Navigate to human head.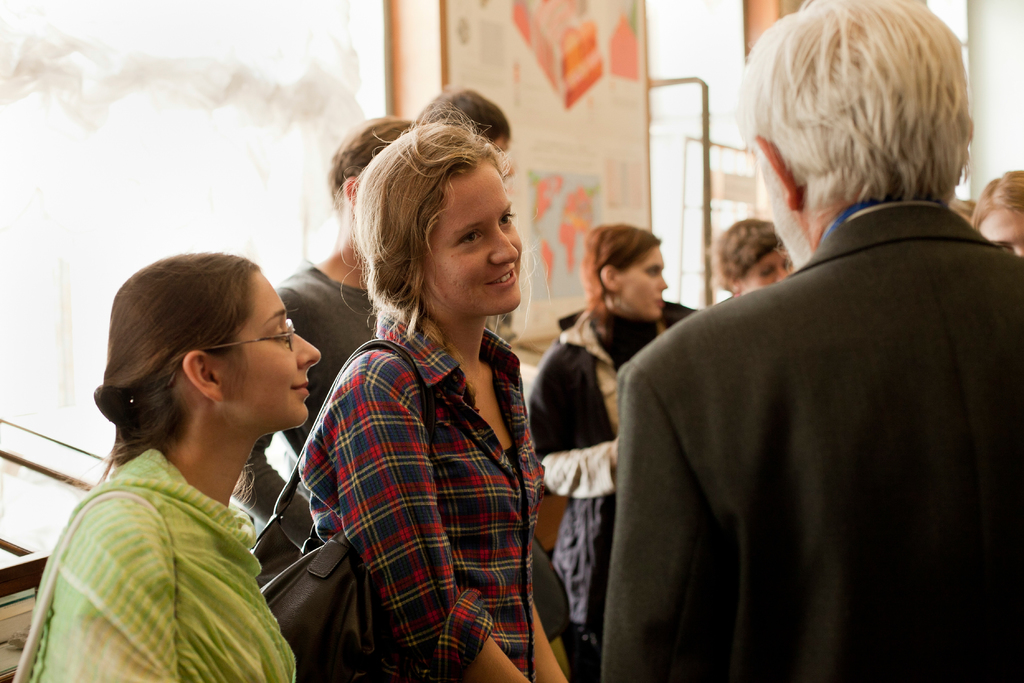
Navigation target: BBox(349, 120, 524, 313).
